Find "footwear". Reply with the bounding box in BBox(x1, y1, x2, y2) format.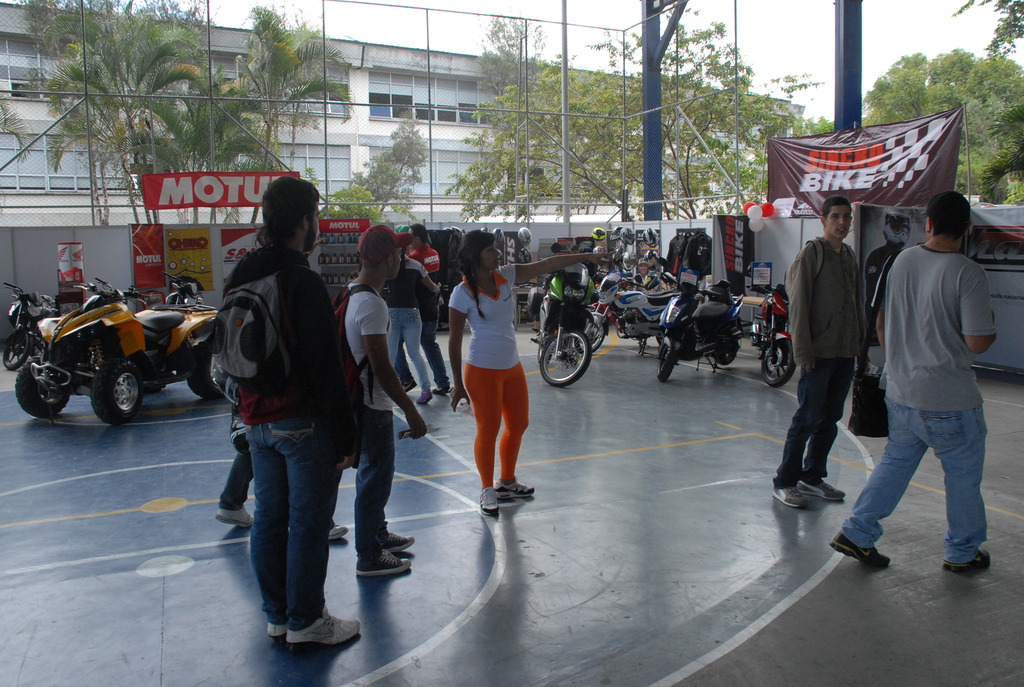
BBox(942, 542, 995, 572).
